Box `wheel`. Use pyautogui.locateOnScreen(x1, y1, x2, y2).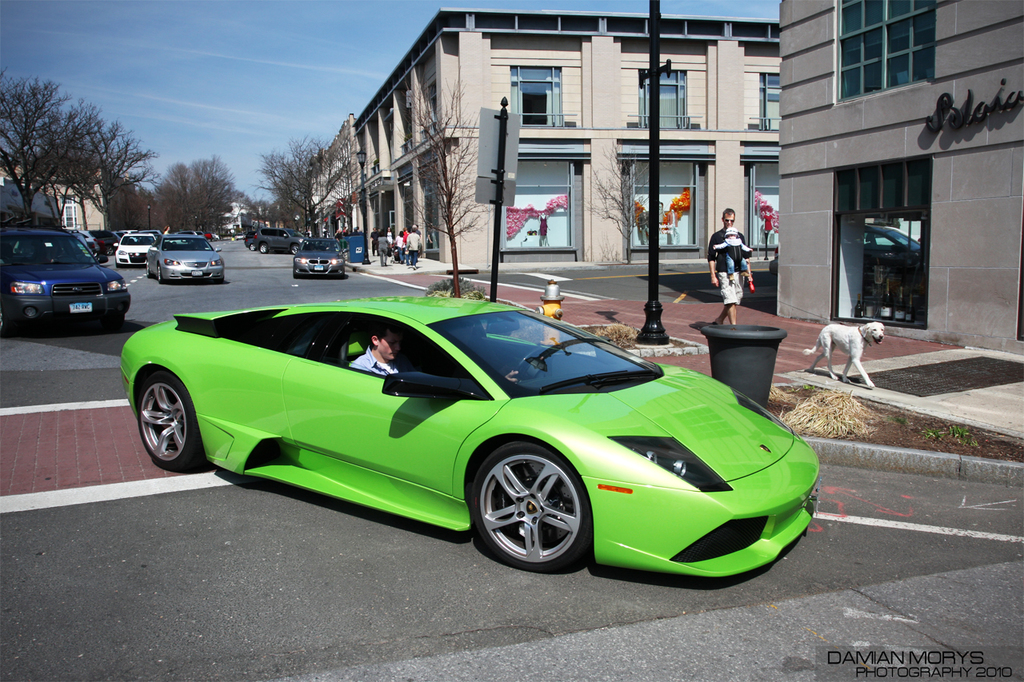
pyautogui.locateOnScreen(257, 247, 267, 251).
